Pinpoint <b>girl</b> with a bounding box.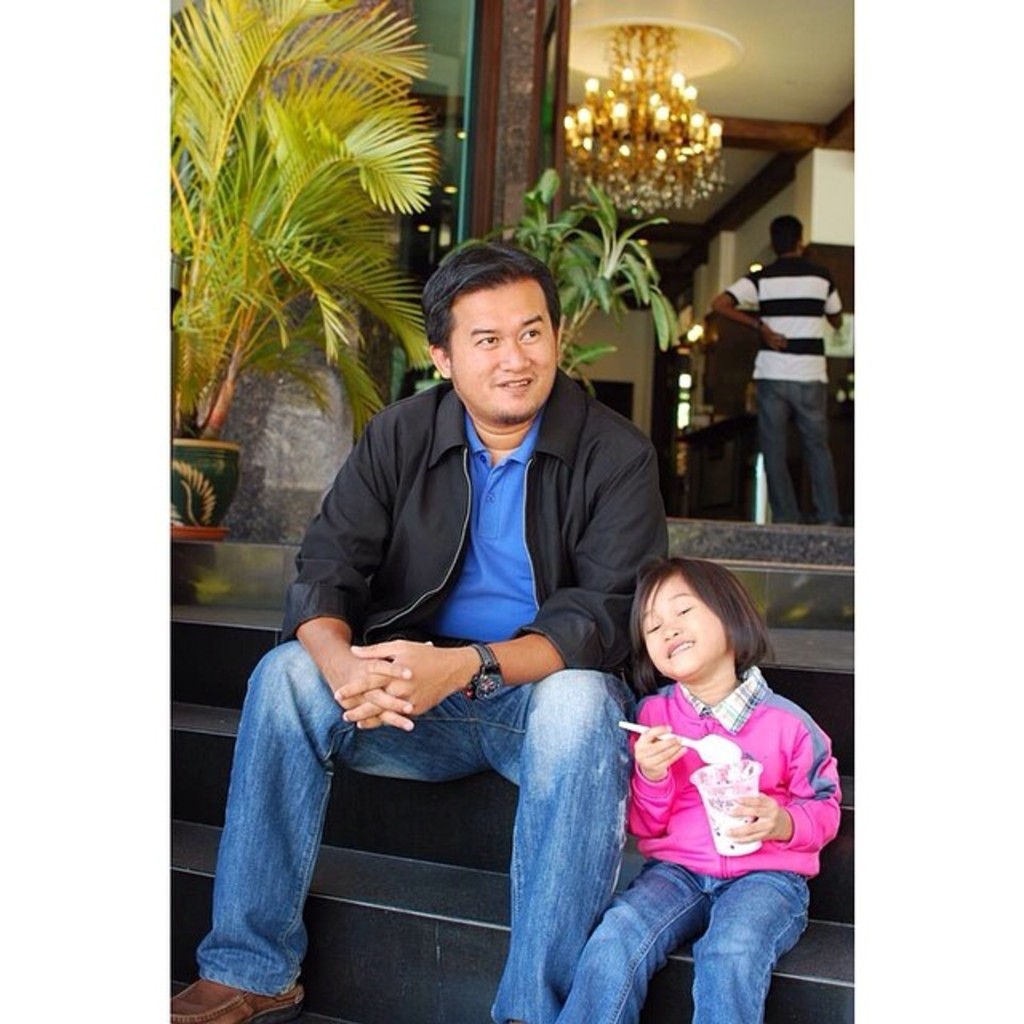
<region>552, 555, 842, 1022</region>.
